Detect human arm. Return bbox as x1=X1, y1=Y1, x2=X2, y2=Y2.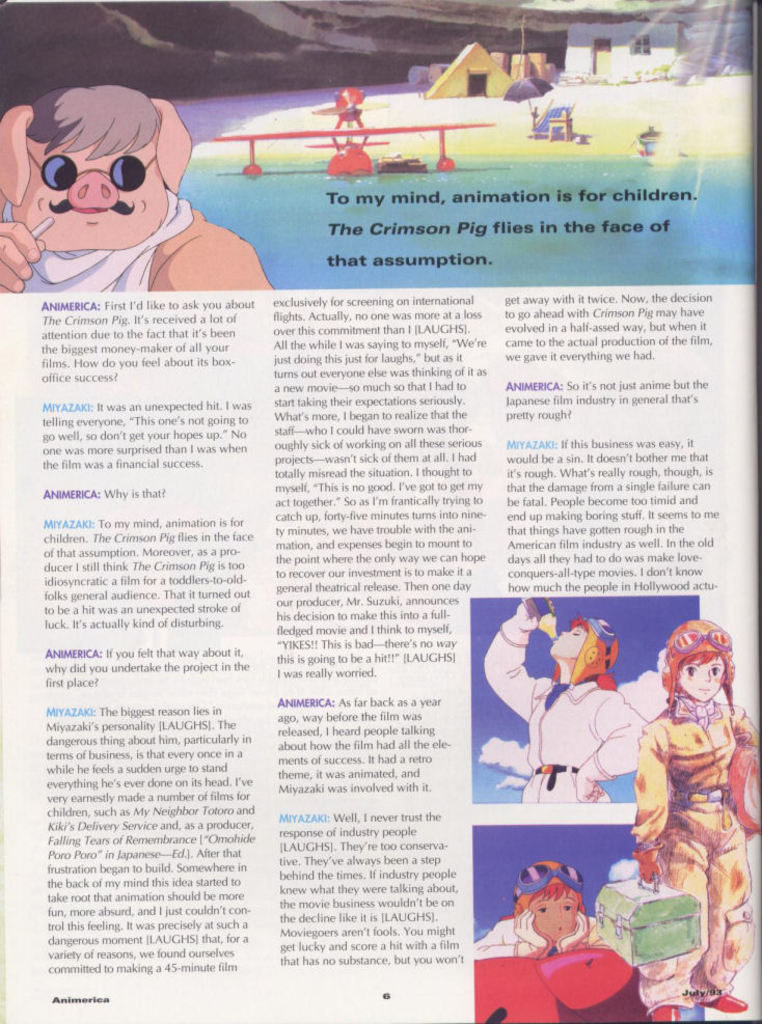
x1=624, y1=713, x2=680, y2=900.
